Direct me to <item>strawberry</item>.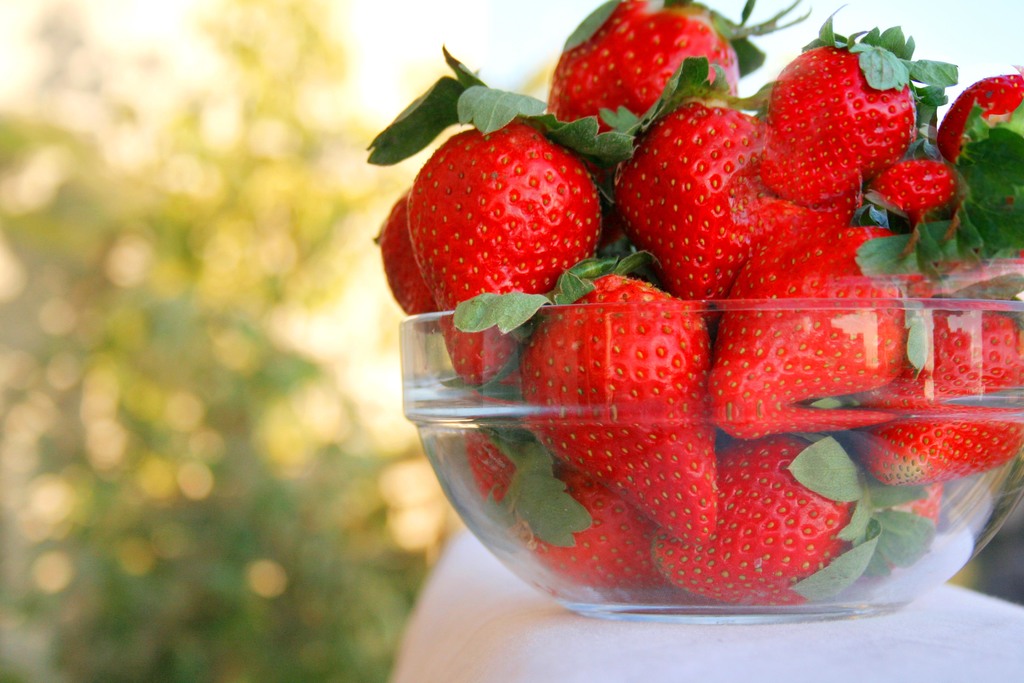
Direction: left=845, top=260, right=1023, bottom=486.
